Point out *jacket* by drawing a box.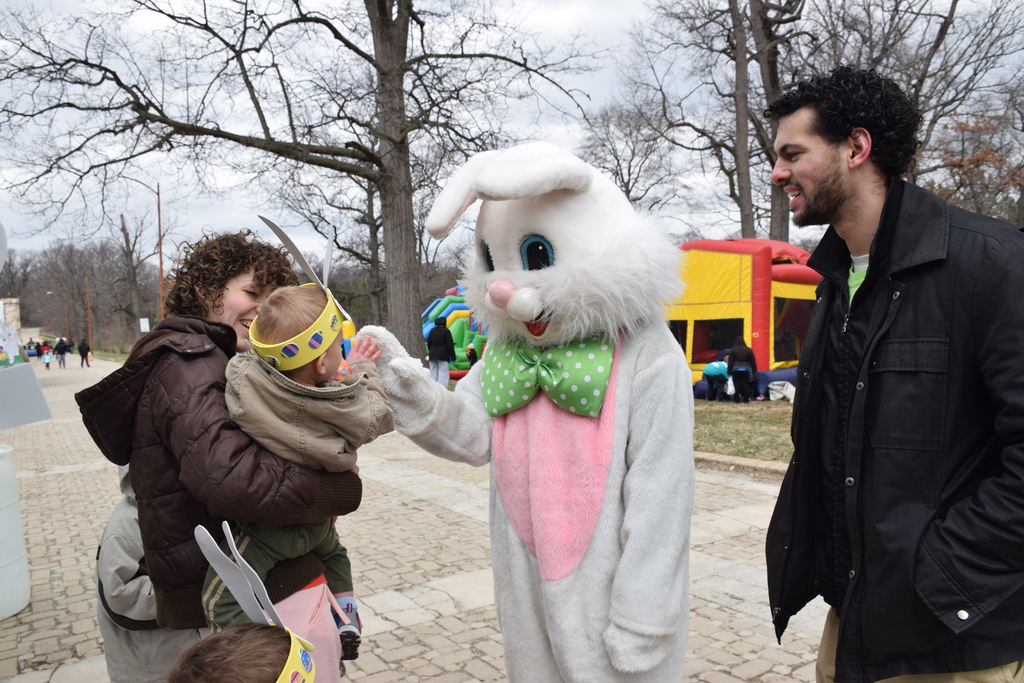
[x1=220, y1=341, x2=403, y2=472].
